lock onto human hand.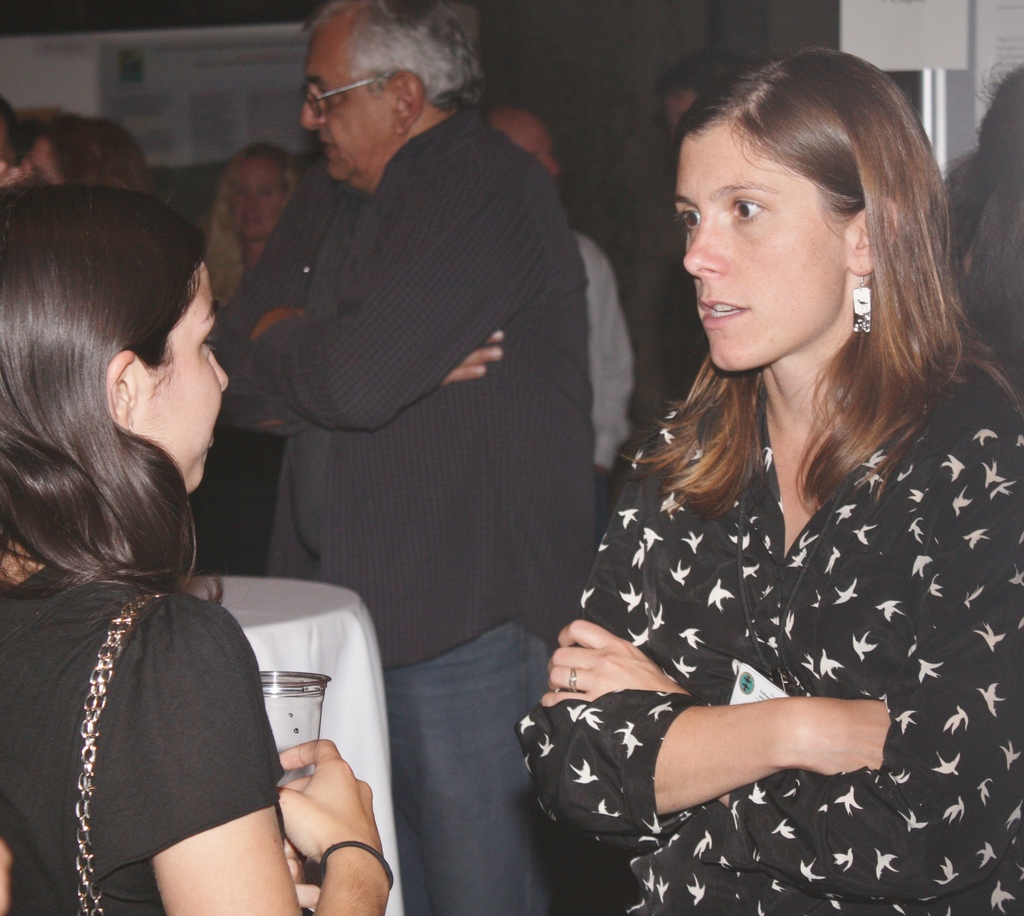
Locked: Rect(262, 738, 366, 896).
